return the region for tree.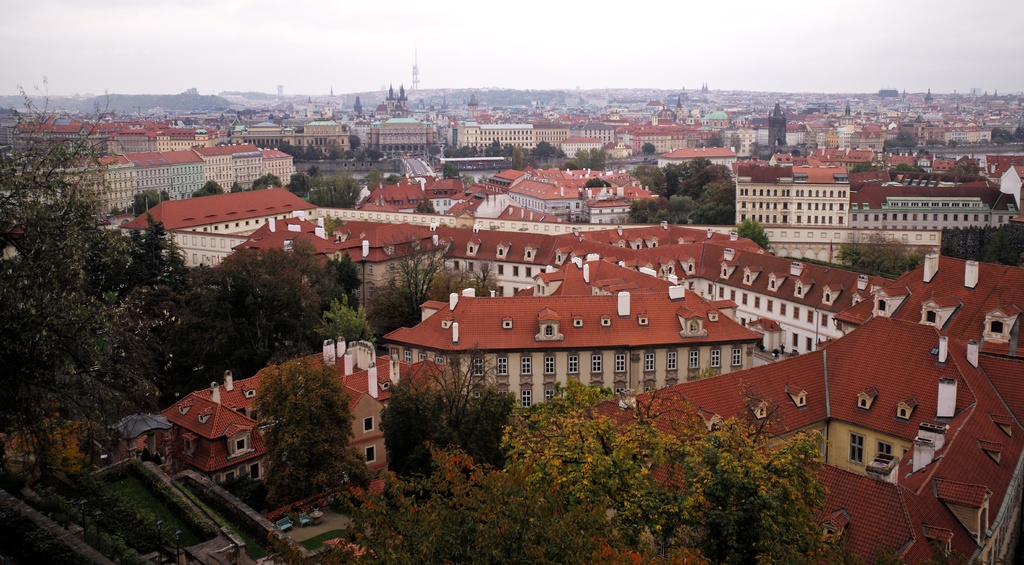
box(893, 165, 927, 173).
